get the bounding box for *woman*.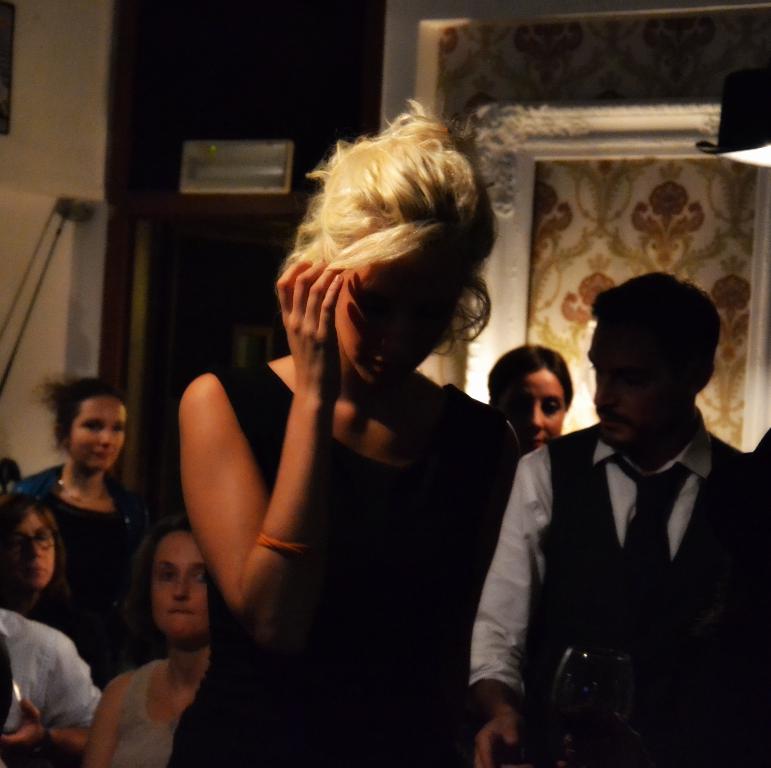
x1=490, y1=344, x2=577, y2=457.
